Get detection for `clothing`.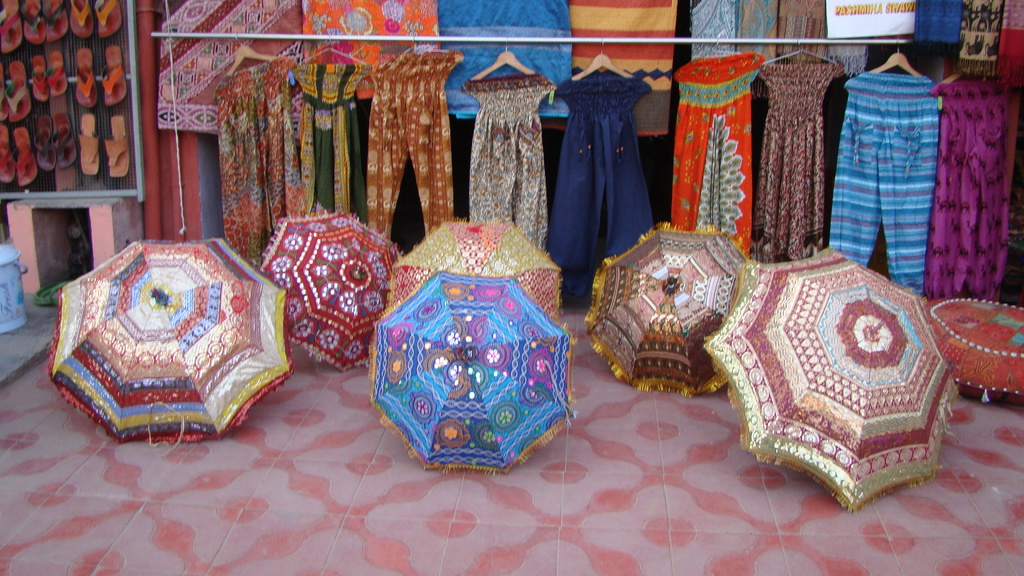
Detection: box=[905, 0, 959, 48].
